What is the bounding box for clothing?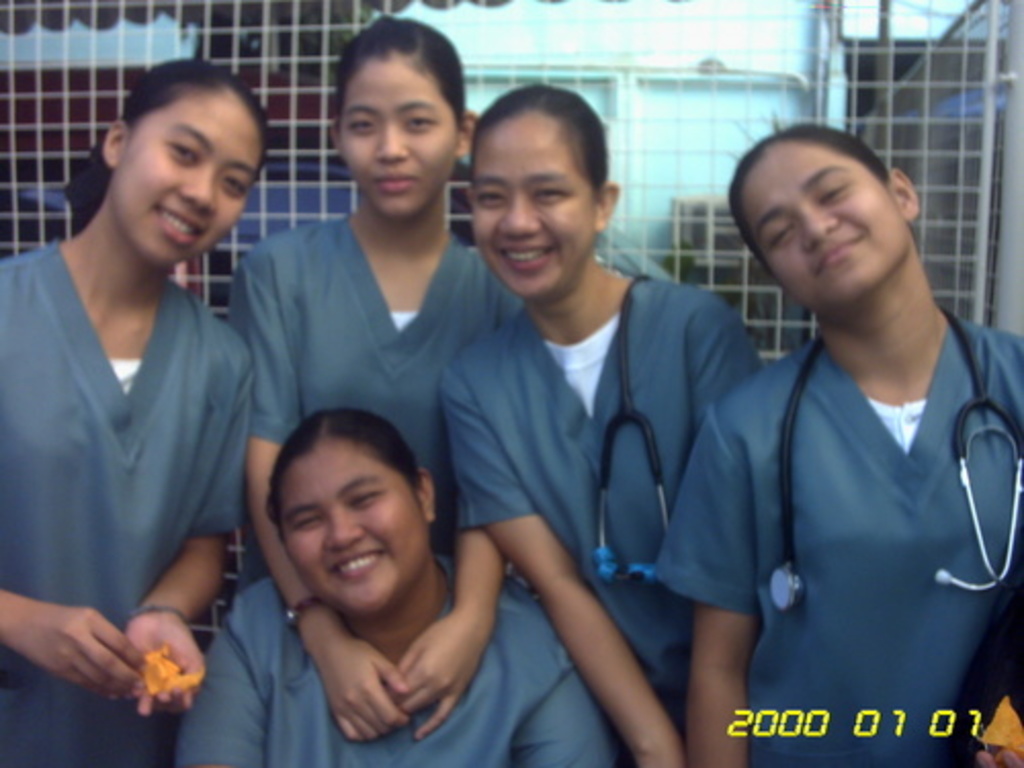
[422, 262, 766, 766].
